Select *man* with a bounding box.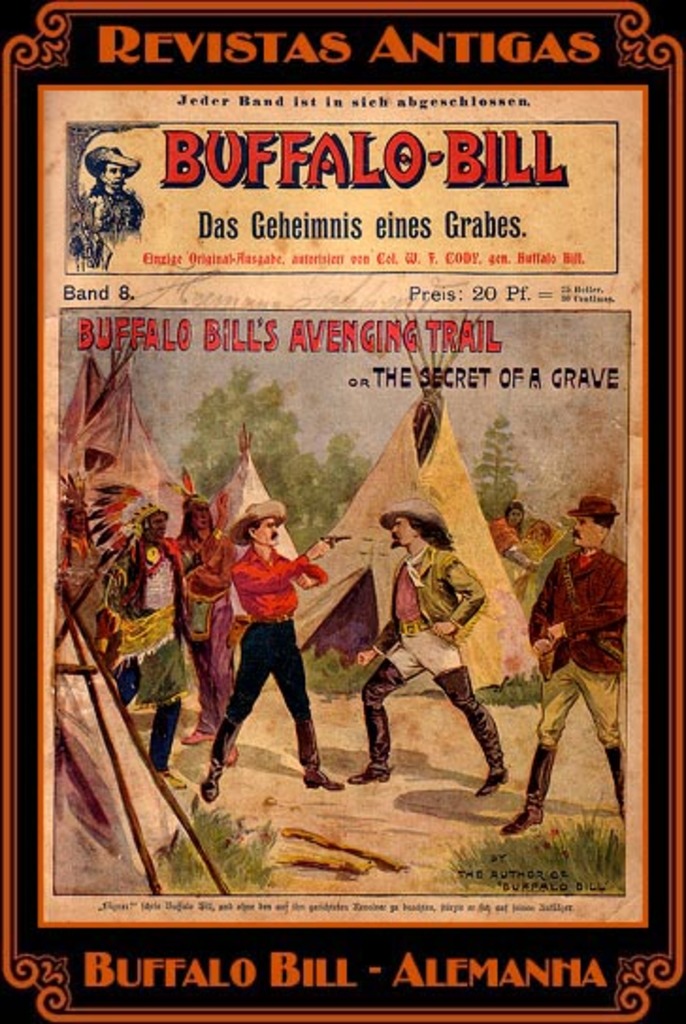
505/498/628/839.
